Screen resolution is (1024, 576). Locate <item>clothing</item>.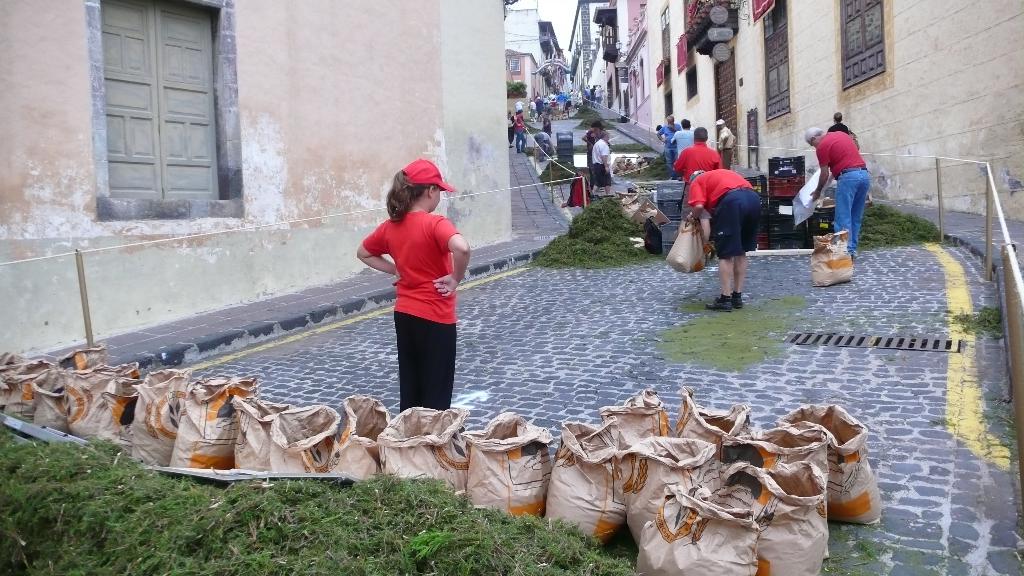
<region>687, 162, 750, 214</region>.
